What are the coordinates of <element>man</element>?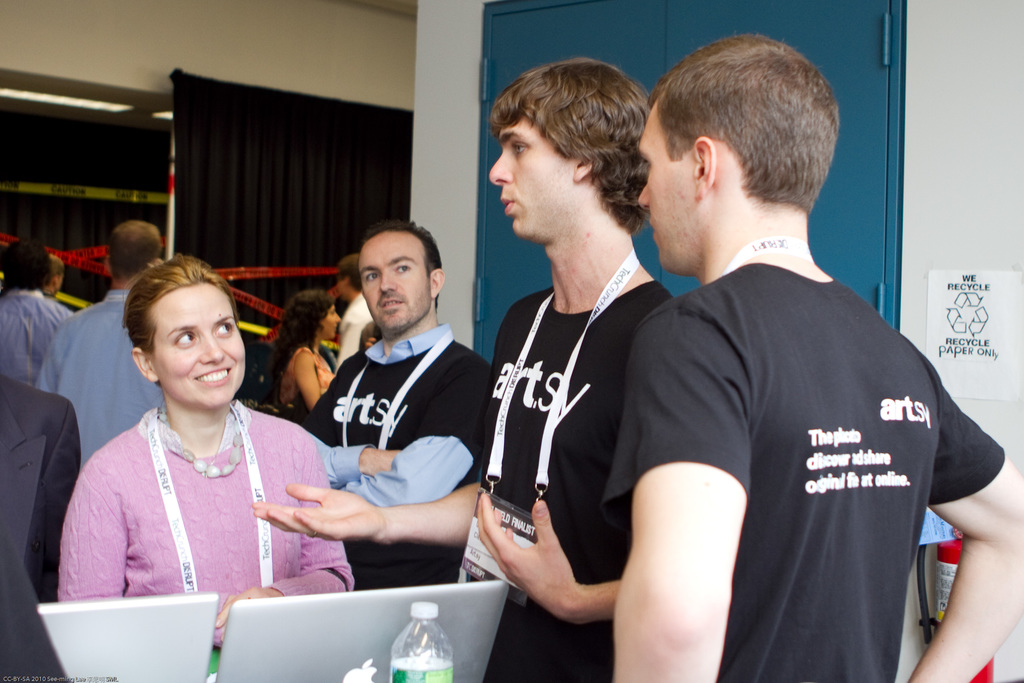
(0,233,82,389).
